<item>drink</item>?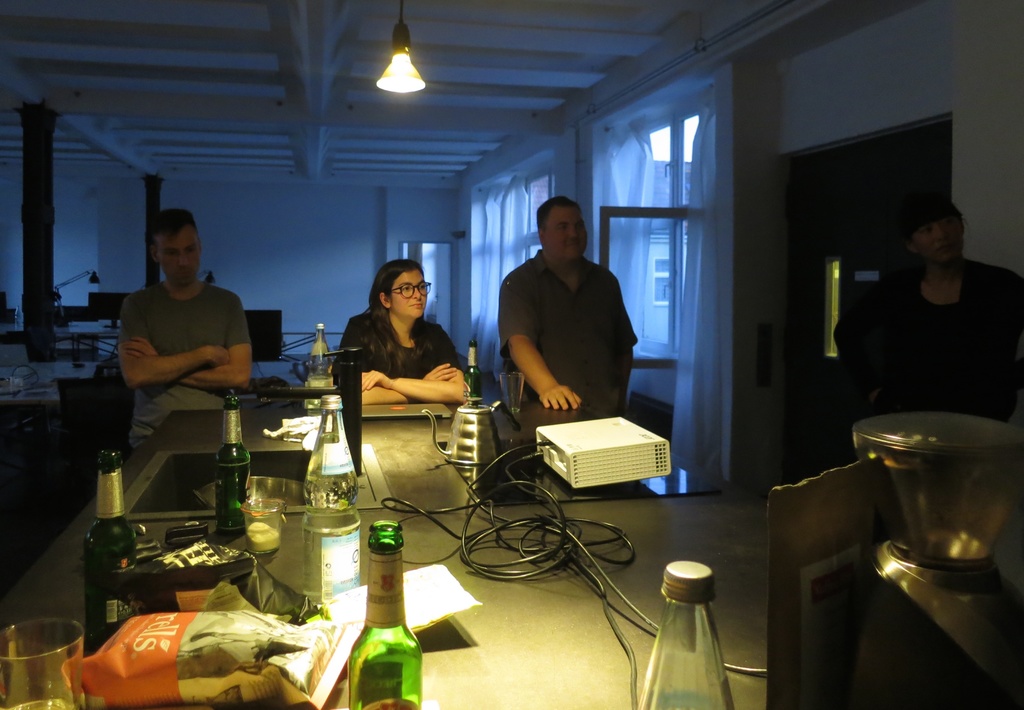
[x1=636, y1=558, x2=733, y2=709]
